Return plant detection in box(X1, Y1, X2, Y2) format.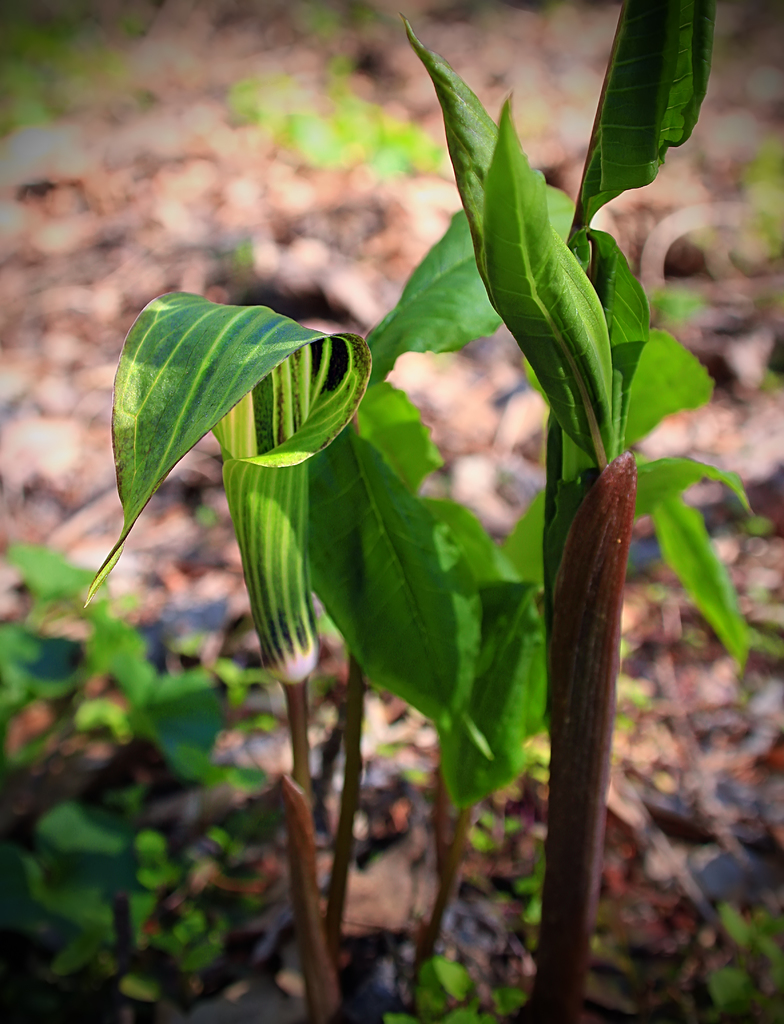
box(0, 0, 133, 143).
